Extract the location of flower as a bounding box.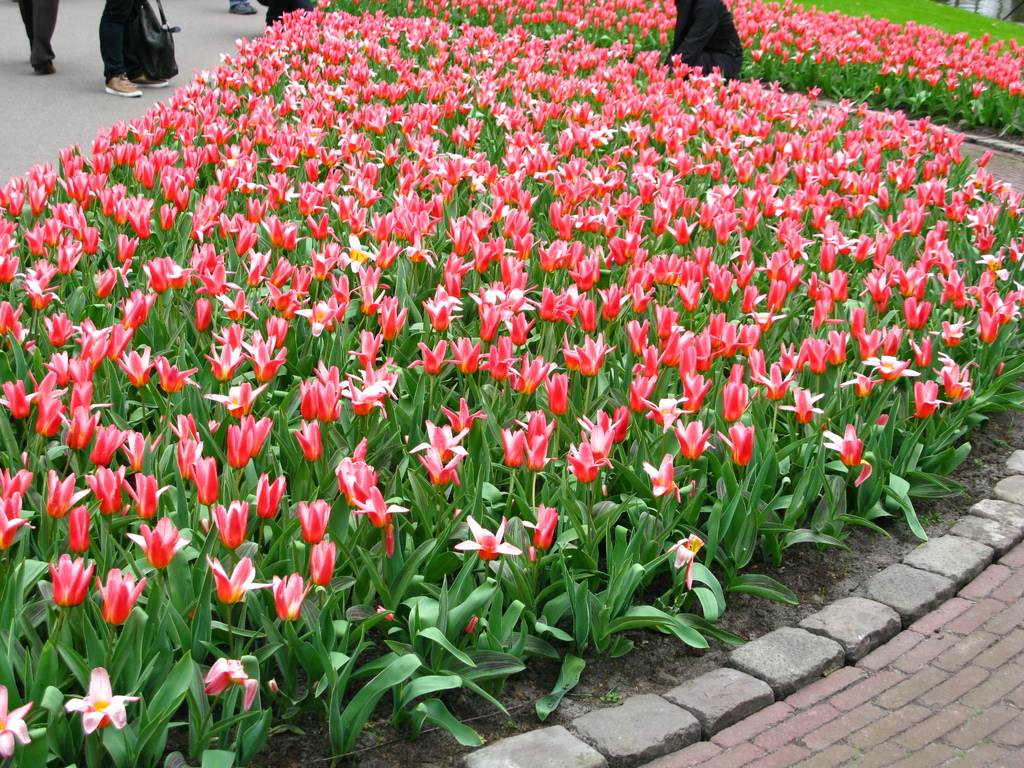
bbox=[643, 451, 684, 499].
